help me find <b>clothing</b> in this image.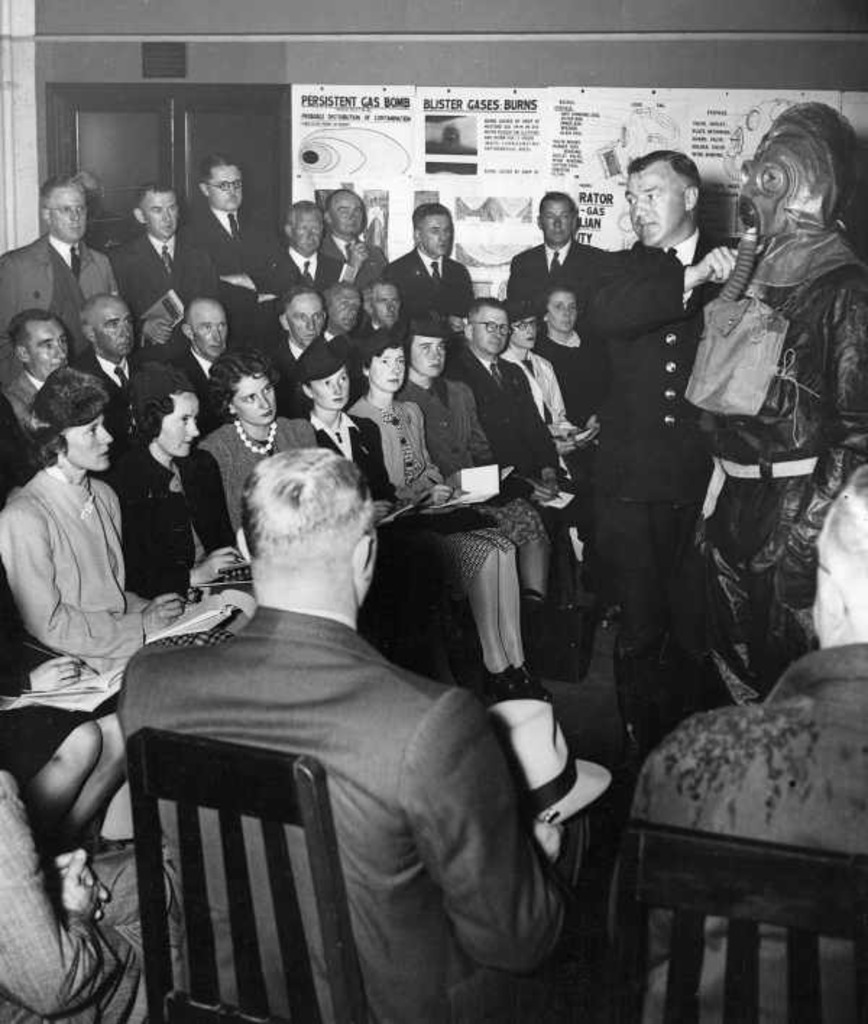
Found it: [399,370,545,535].
